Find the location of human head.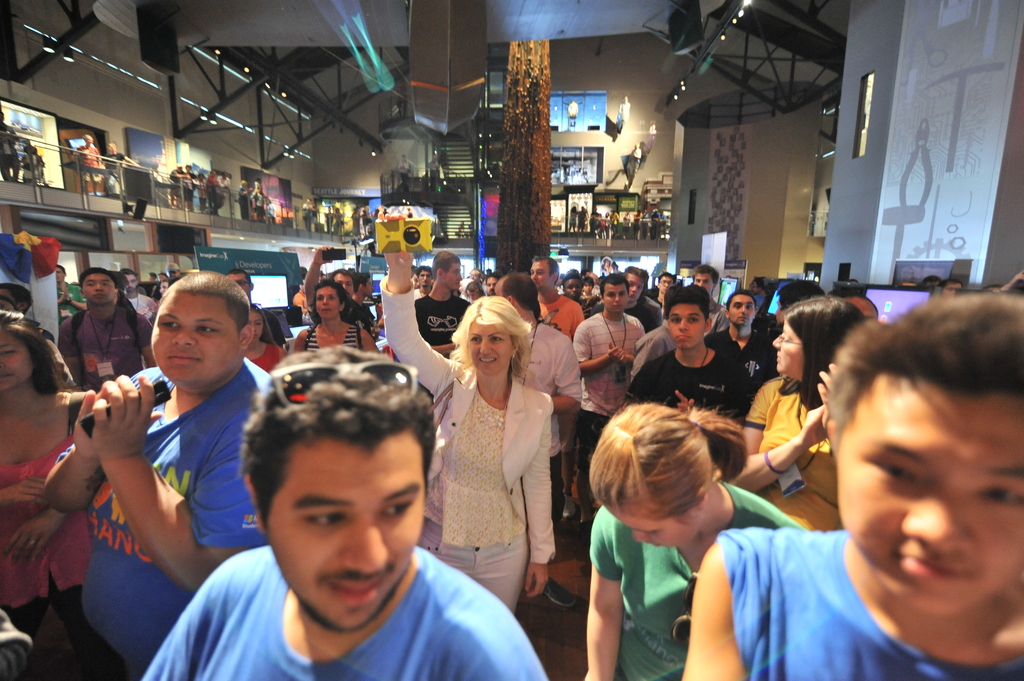
Location: bbox(245, 361, 438, 609).
